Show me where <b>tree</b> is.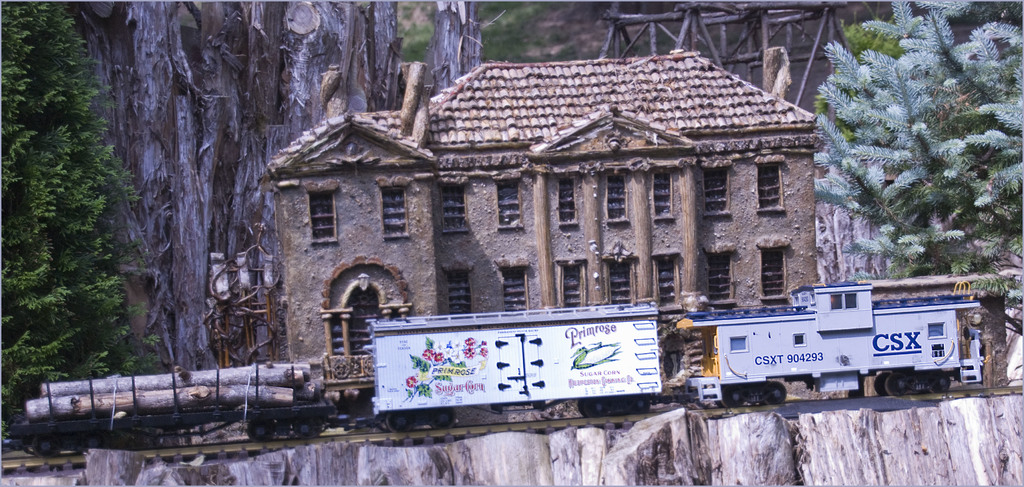
<b>tree</b> is at 221, 0, 393, 372.
